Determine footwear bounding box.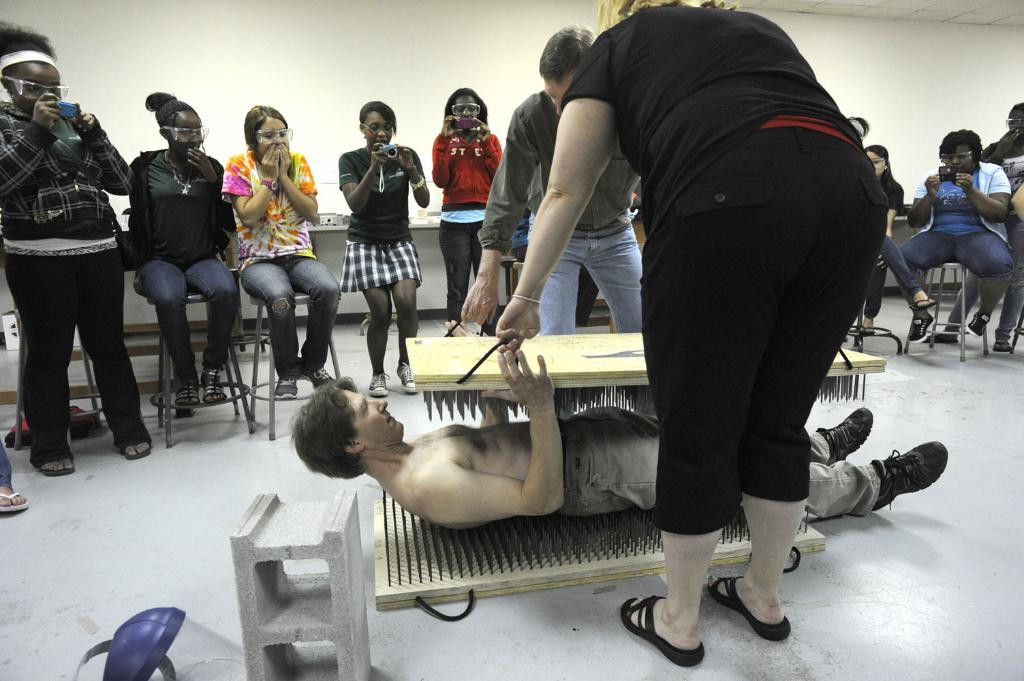
Determined: region(615, 591, 704, 667).
